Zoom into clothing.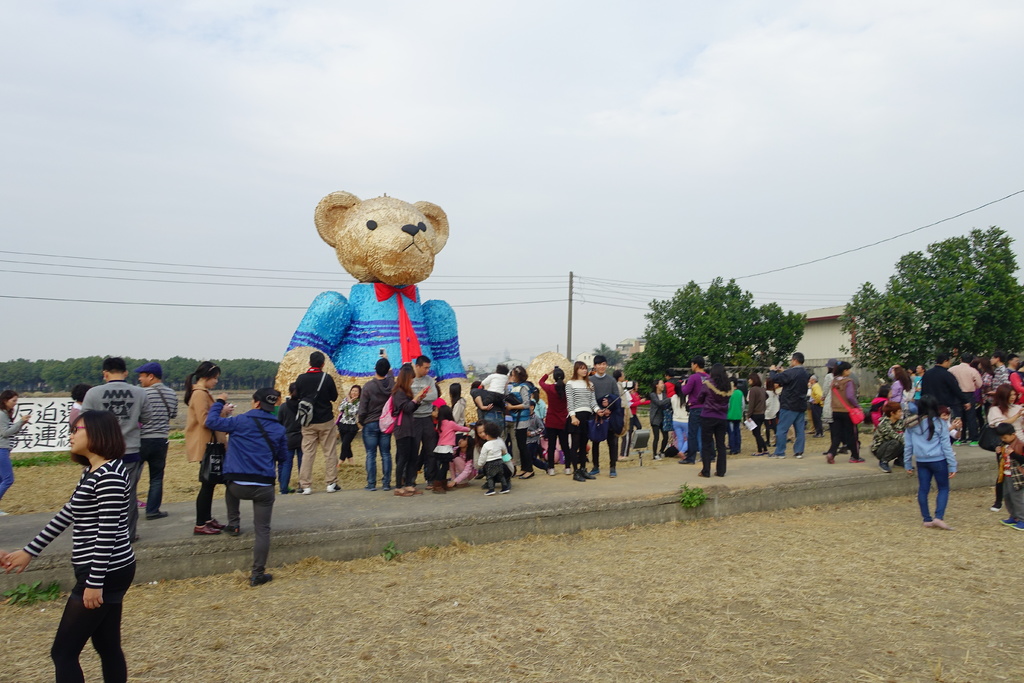
Zoom target: locate(665, 378, 673, 399).
